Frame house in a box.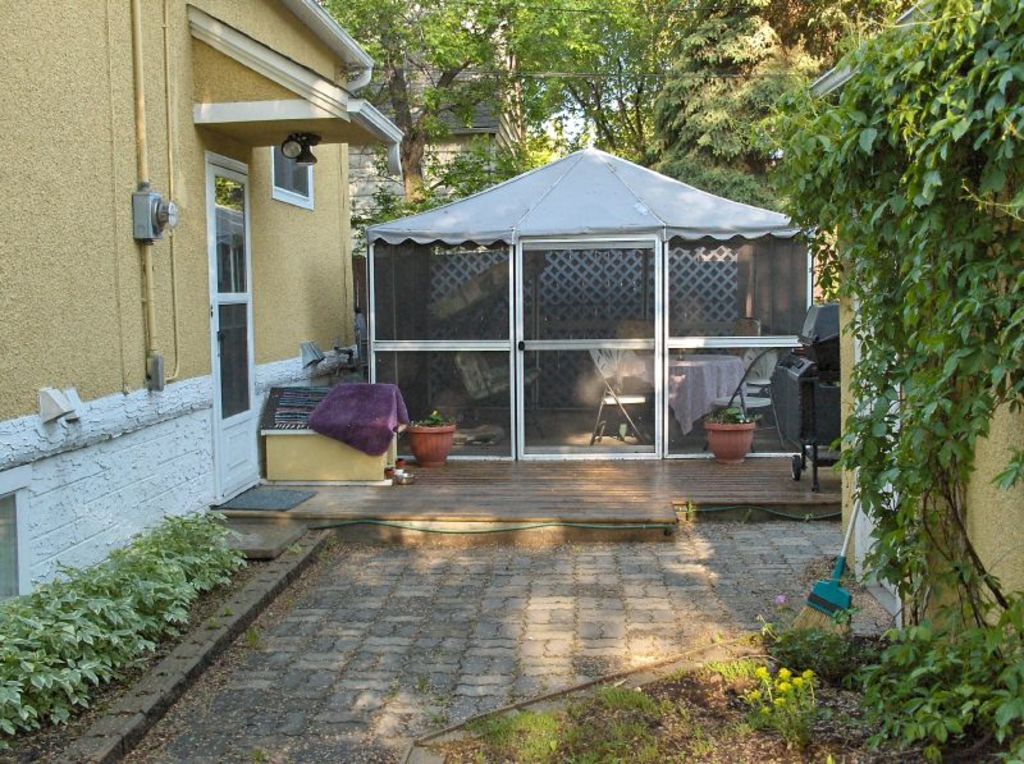
(left=0, top=0, right=407, bottom=626).
